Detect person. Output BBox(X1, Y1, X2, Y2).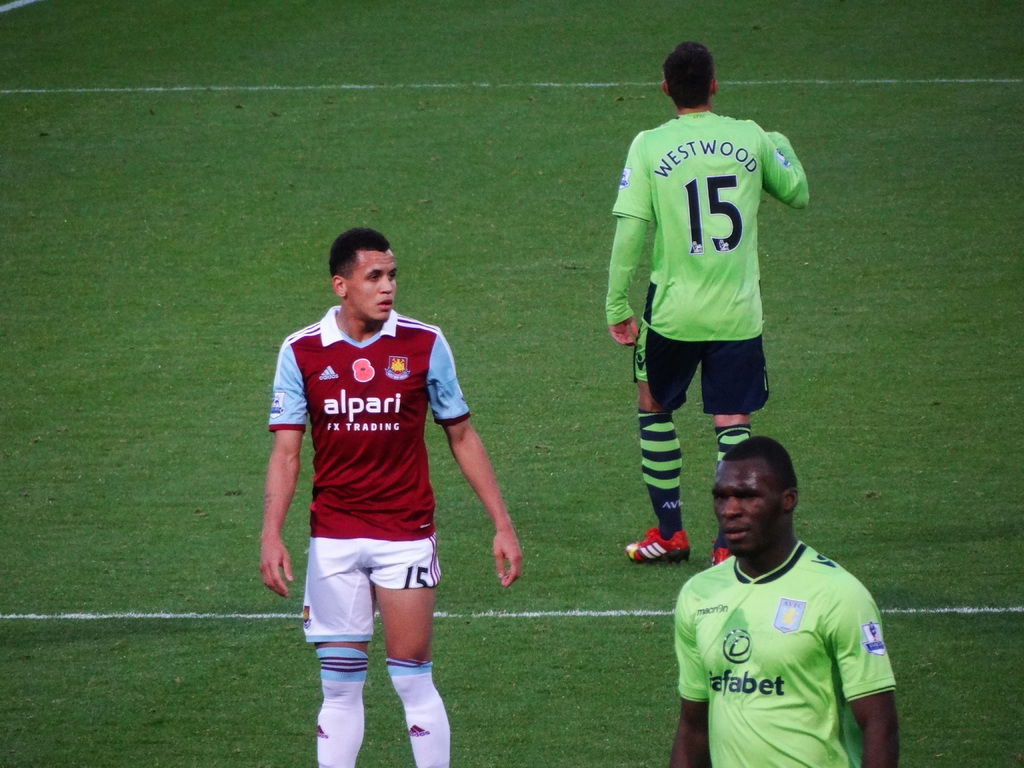
BBox(253, 222, 527, 767).
